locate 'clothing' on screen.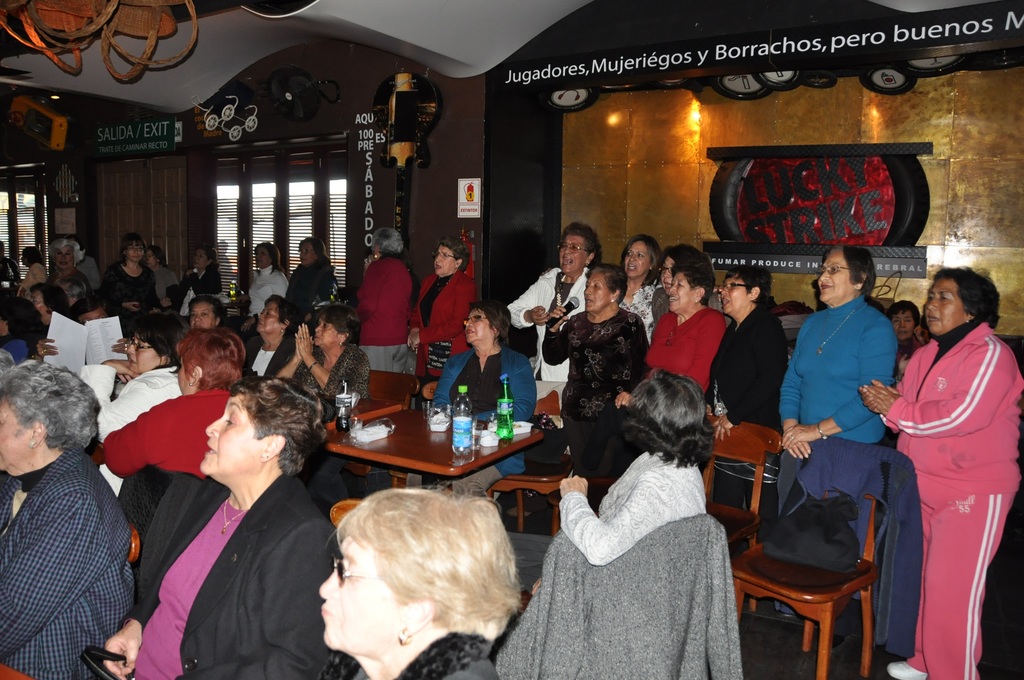
On screen at bbox=(102, 382, 237, 464).
